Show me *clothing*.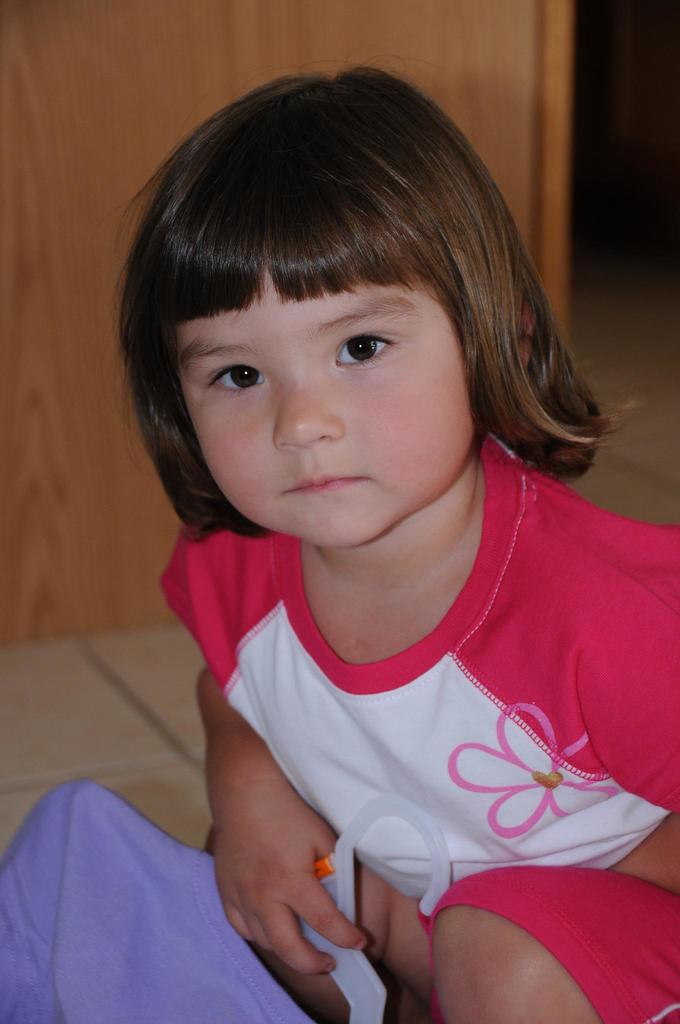
*clothing* is here: bbox(168, 500, 656, 973).
